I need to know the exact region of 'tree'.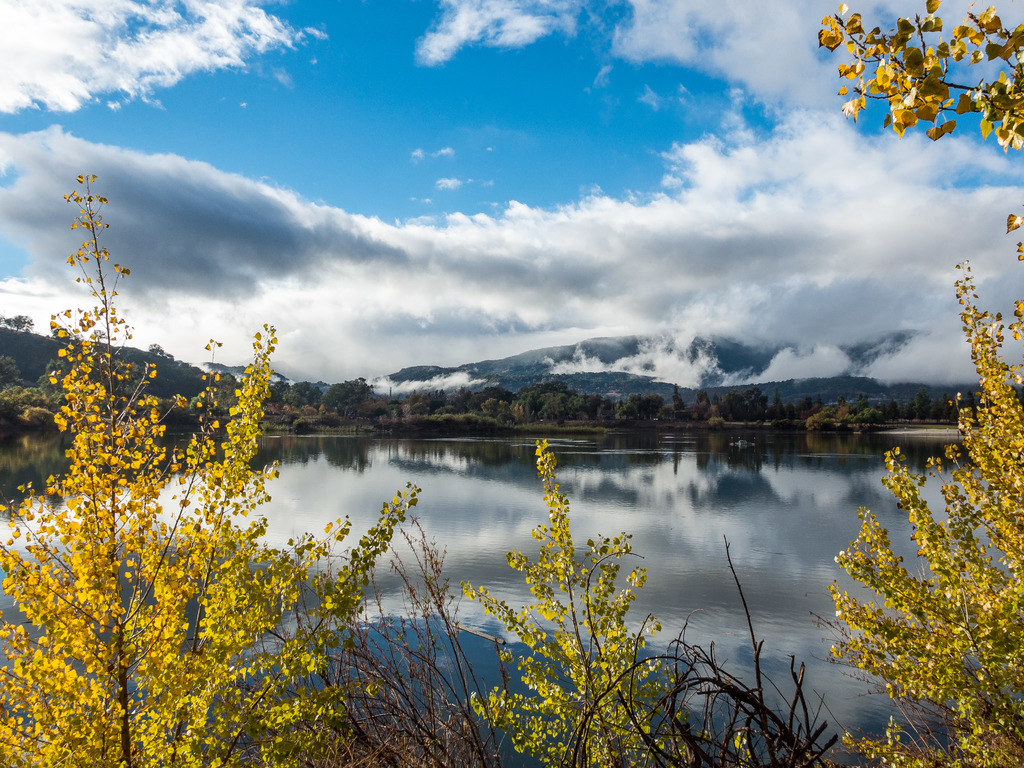
Region: [x1=813, y1=0, x2=1023, y2=164].
